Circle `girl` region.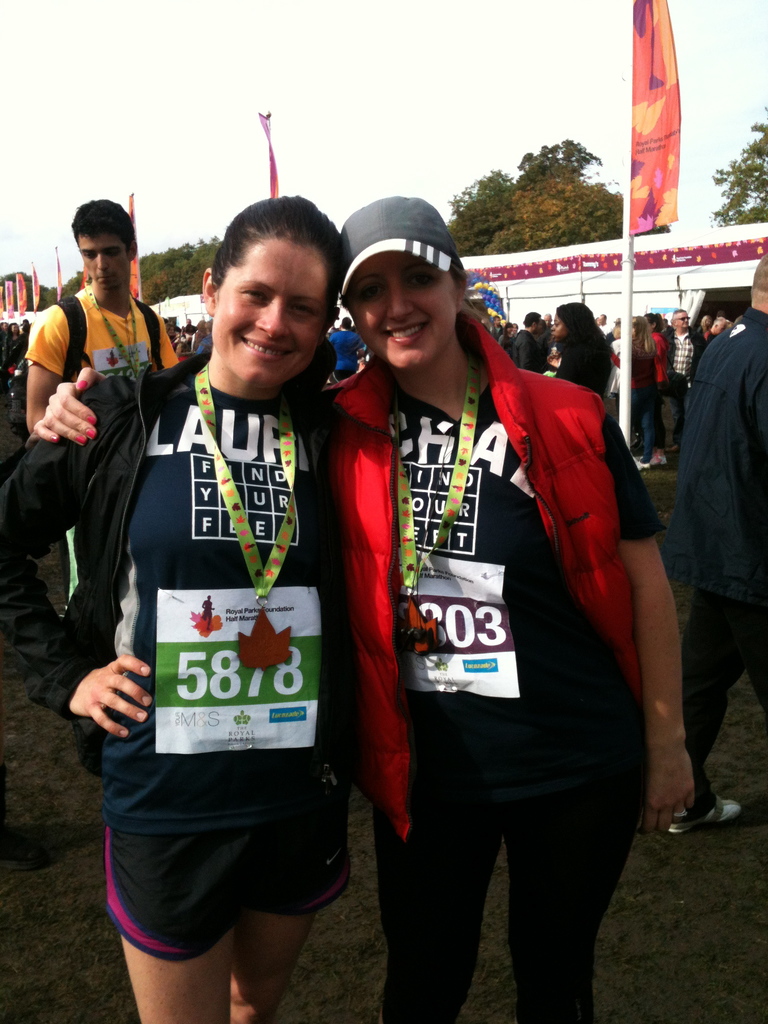
Region: [left=33, top=193, right=696, bottom=1023].
